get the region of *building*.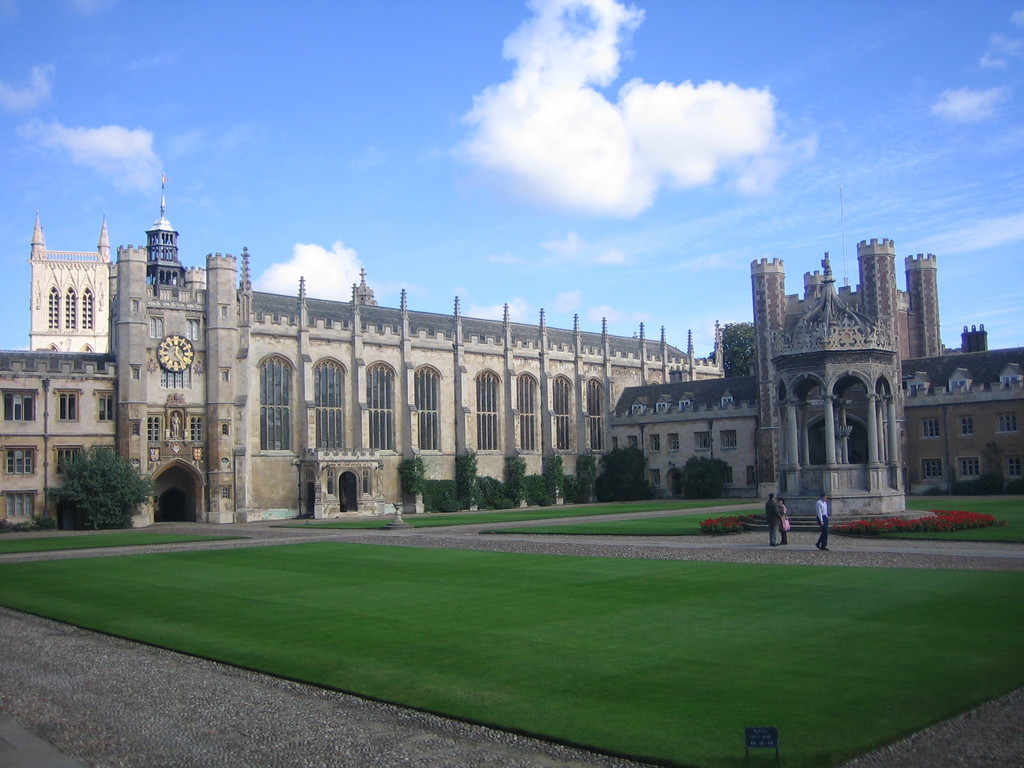
left=0, top=233, right=1019, bottom=532.
